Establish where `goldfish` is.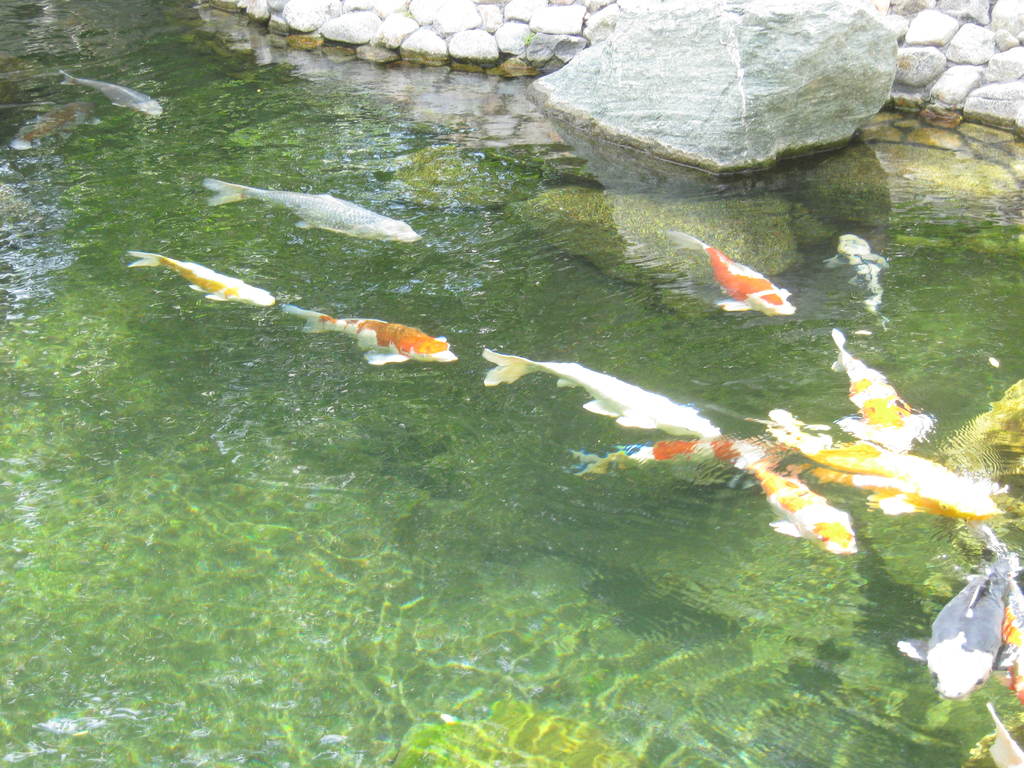
Established at bbox(819, 233, 886, 330).
